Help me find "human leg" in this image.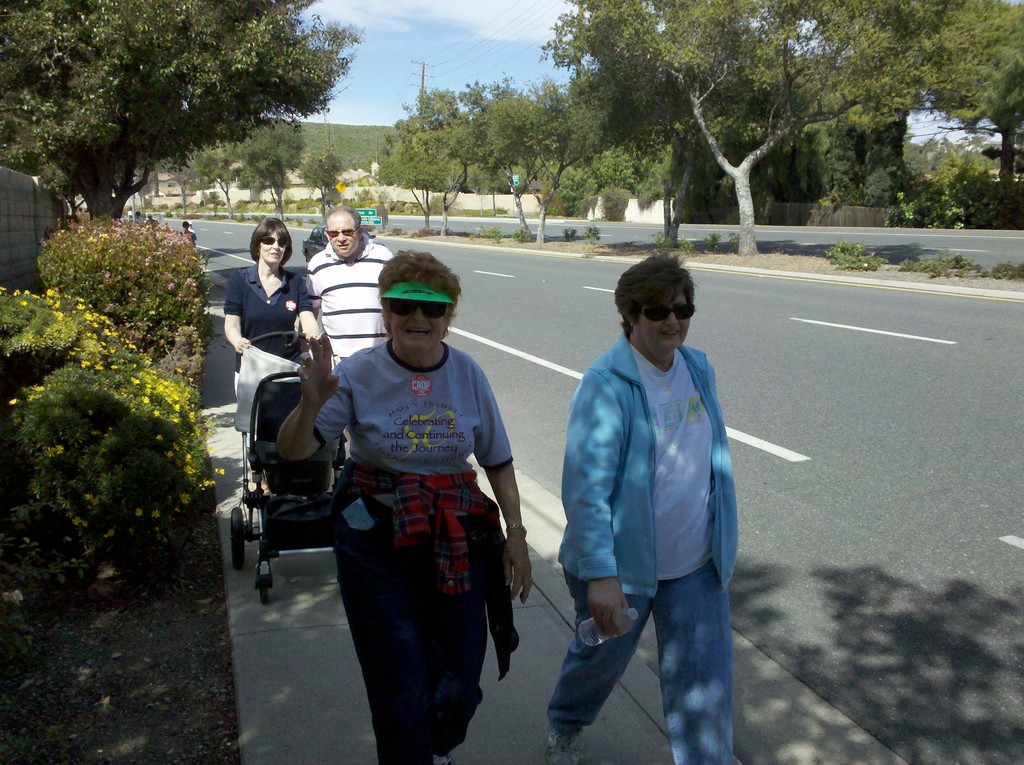
Found it: BBox(346, 540, 428, 761).
